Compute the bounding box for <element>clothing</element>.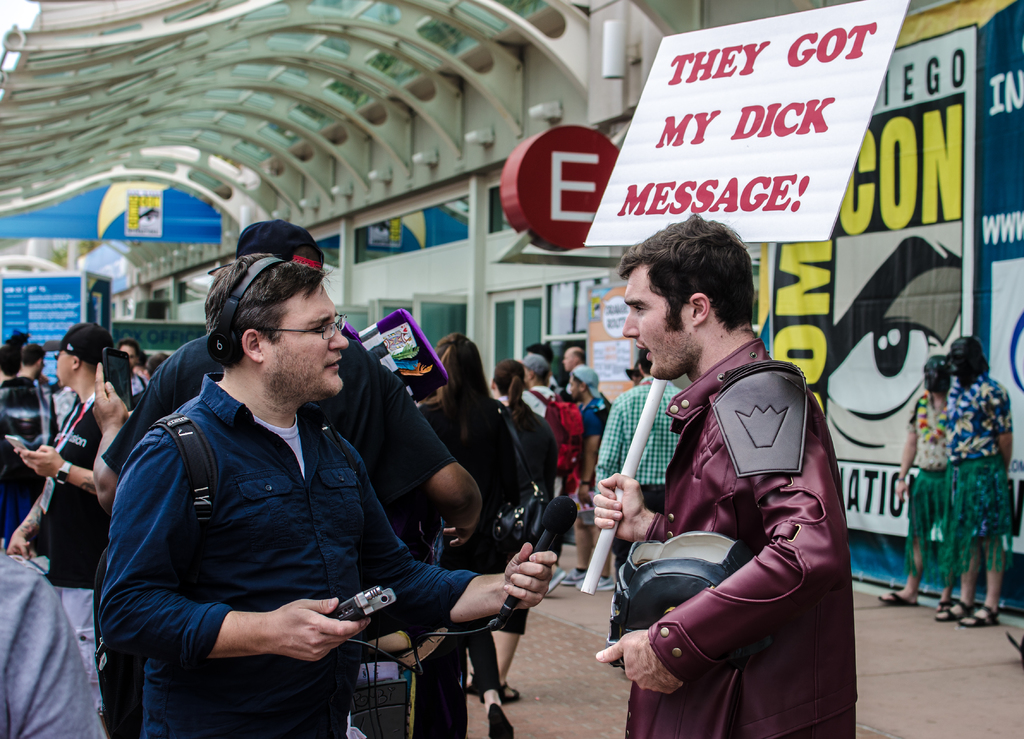
907,392,953,578.
